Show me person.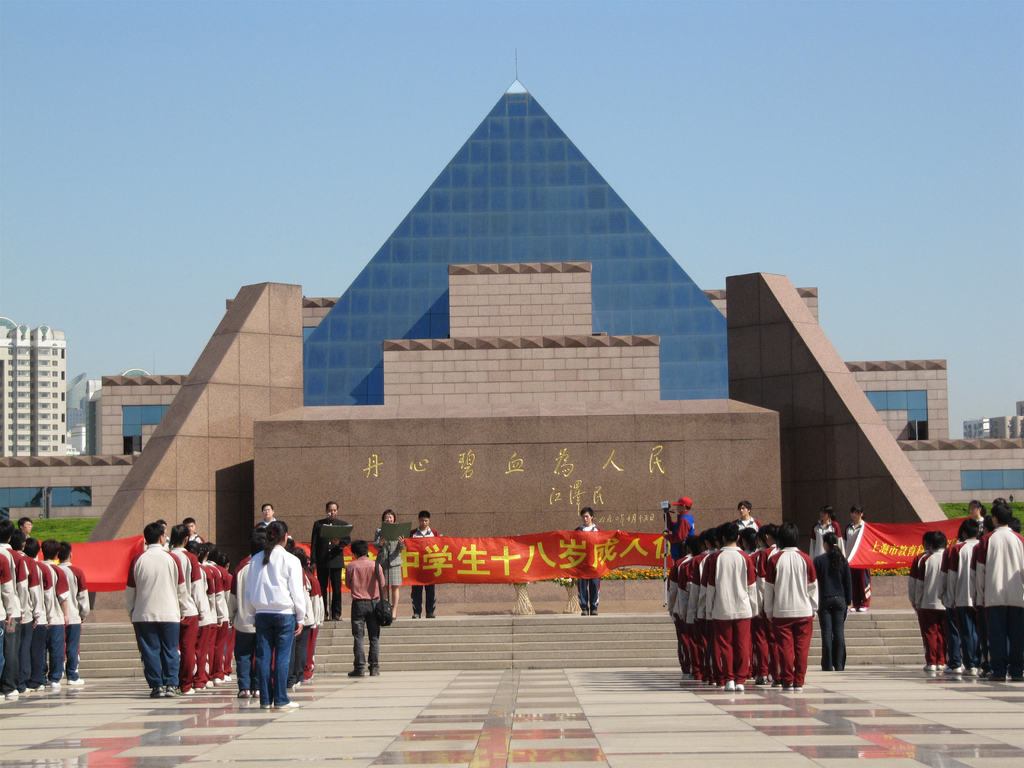
person is here: Rect(216, 531, 303, 704).
